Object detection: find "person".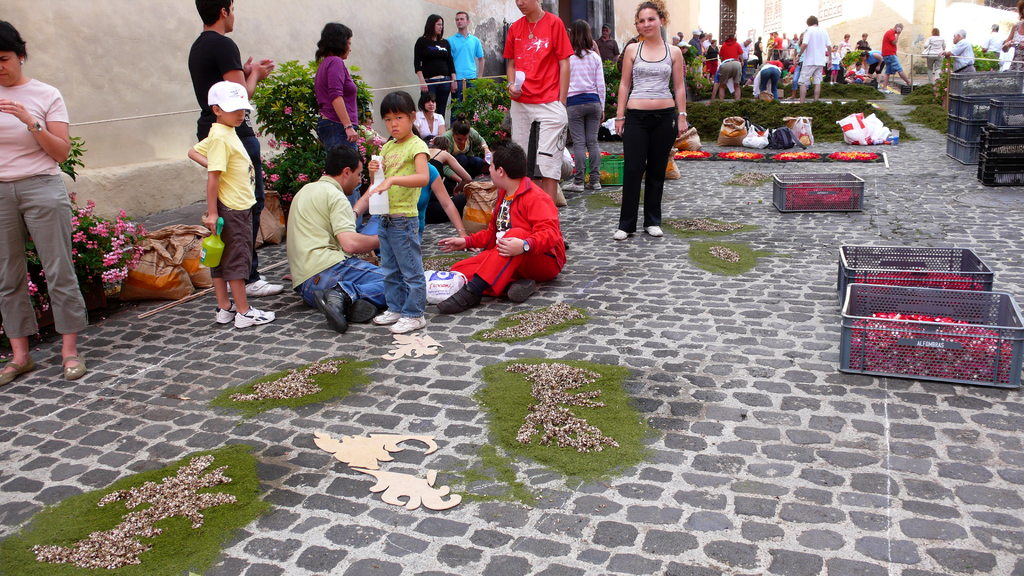
l=449, t=6, r=484, b=92.
